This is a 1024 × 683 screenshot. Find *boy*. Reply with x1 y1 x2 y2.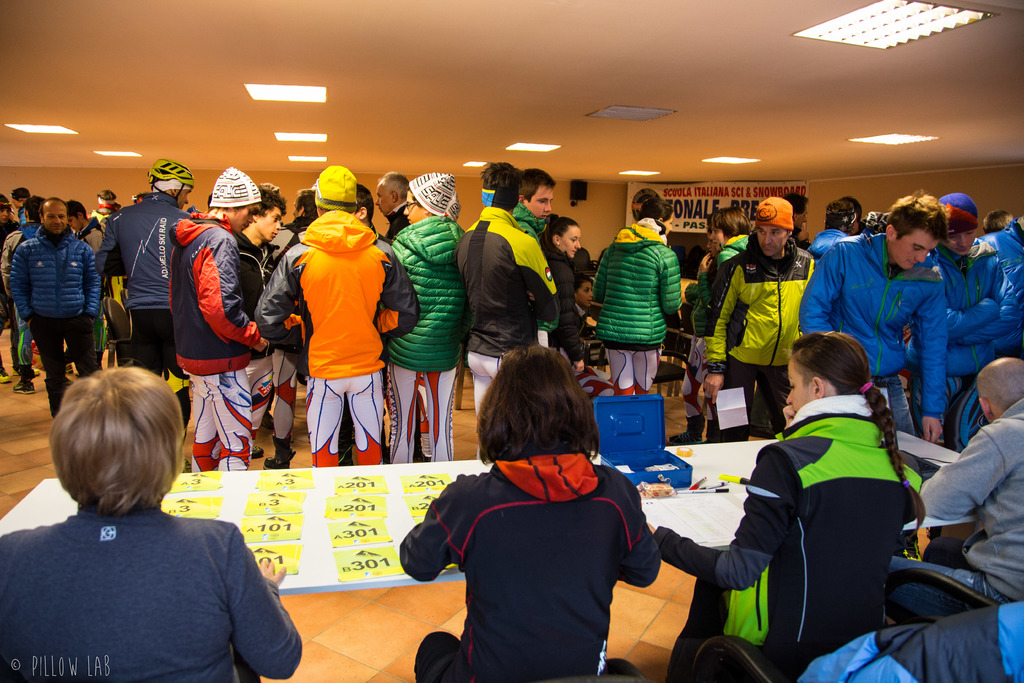
67 197 104 369.
